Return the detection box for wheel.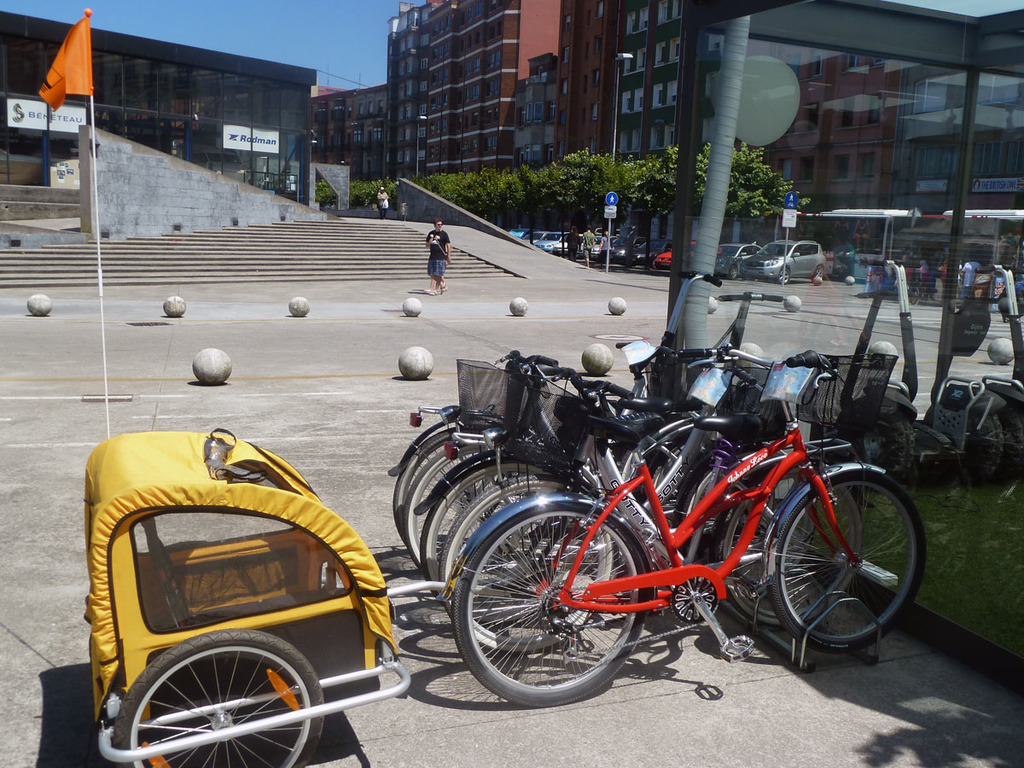
region(404, 442, 505, 565).
